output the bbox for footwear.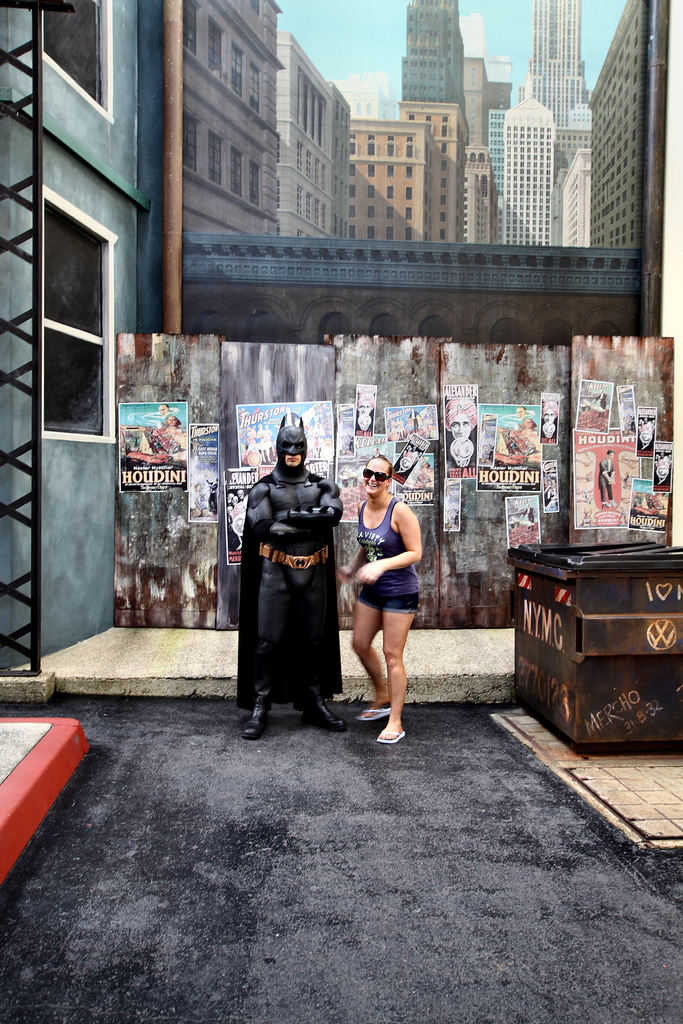
245/689/274/744.
